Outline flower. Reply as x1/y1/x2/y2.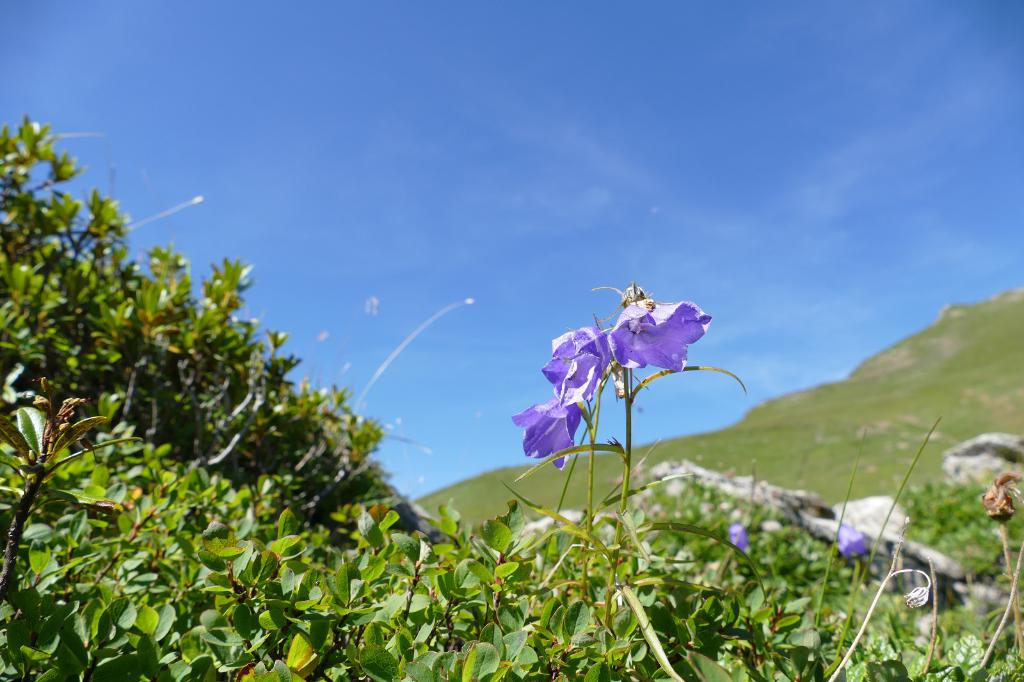
832/527/874/562.
